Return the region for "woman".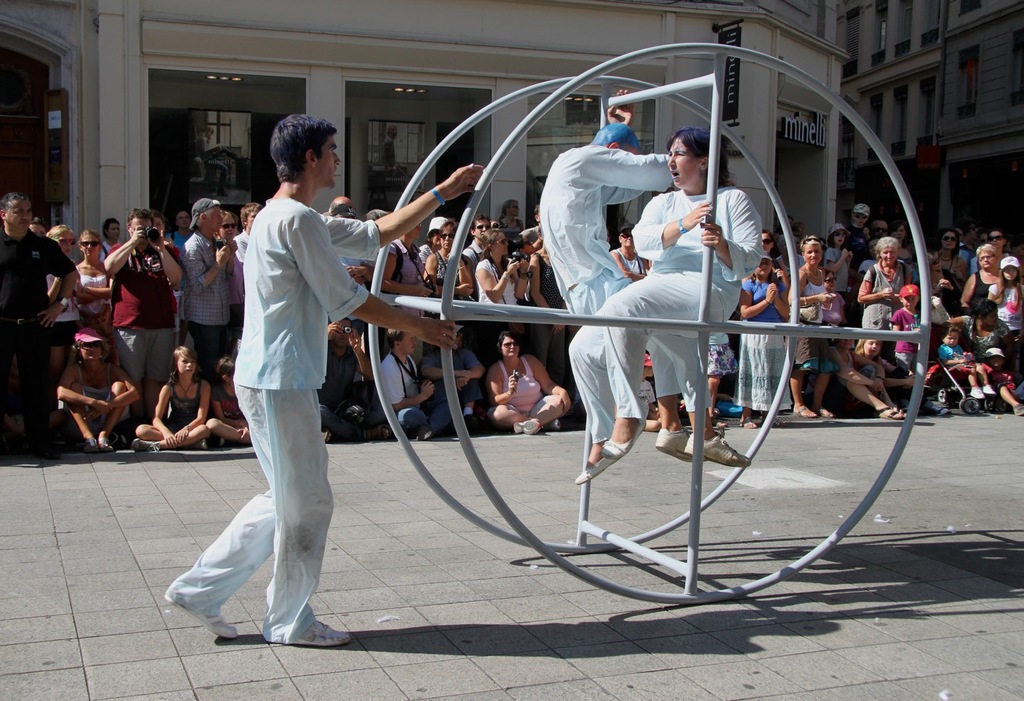
(x1=962, y1=246, x2=1004, y2=319).
